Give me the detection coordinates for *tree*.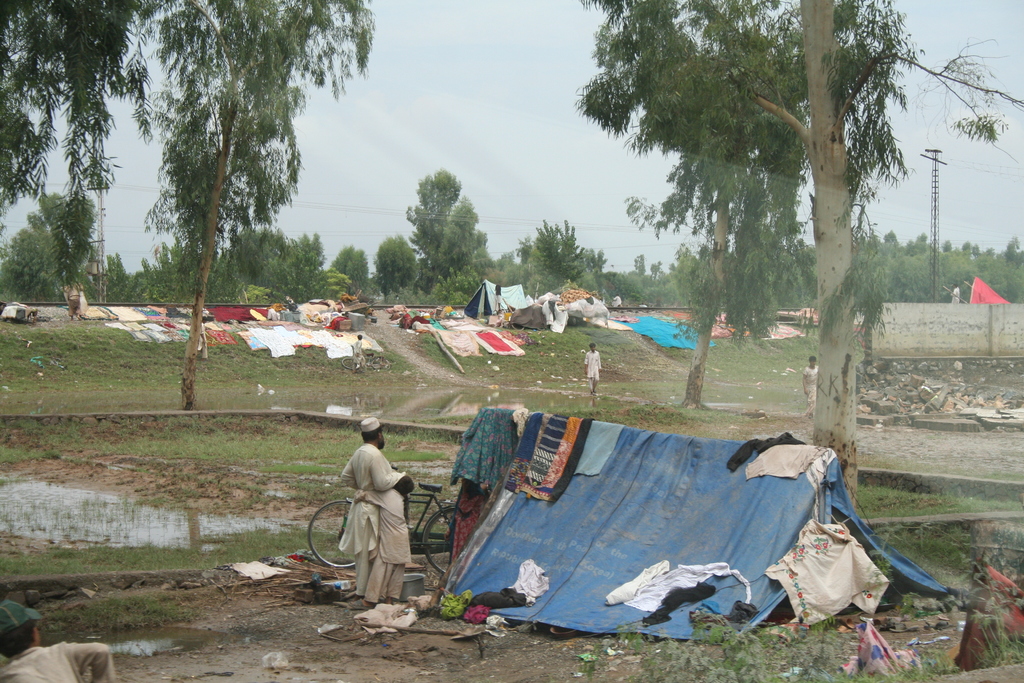
box(0, 0, 144, 216).
